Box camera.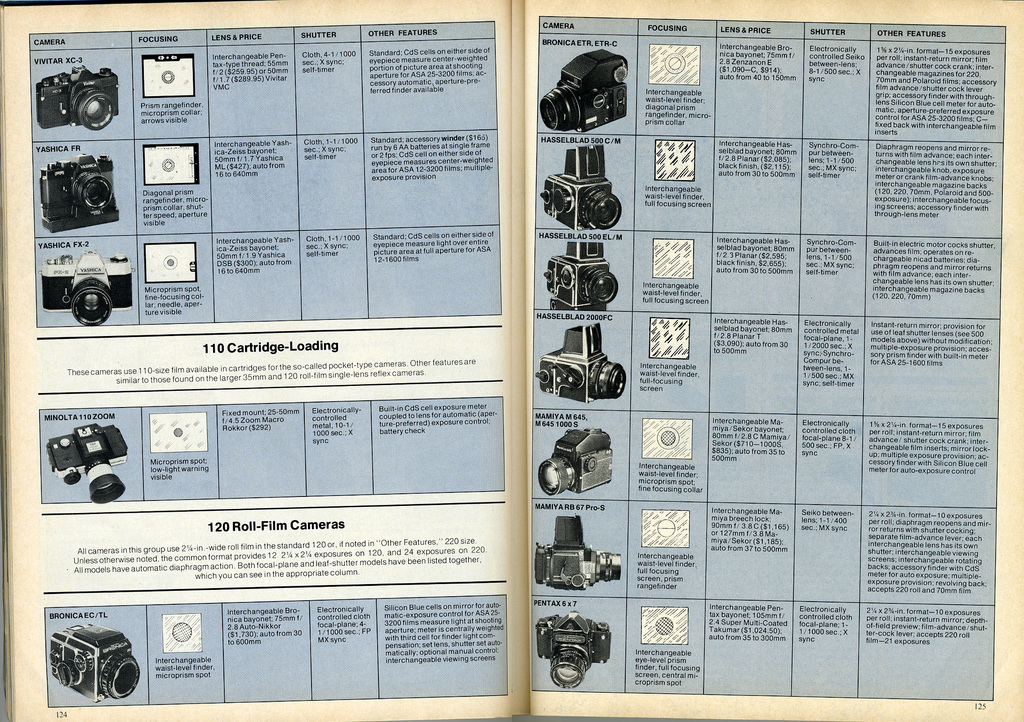
crop(535, 320, 627, 401).
